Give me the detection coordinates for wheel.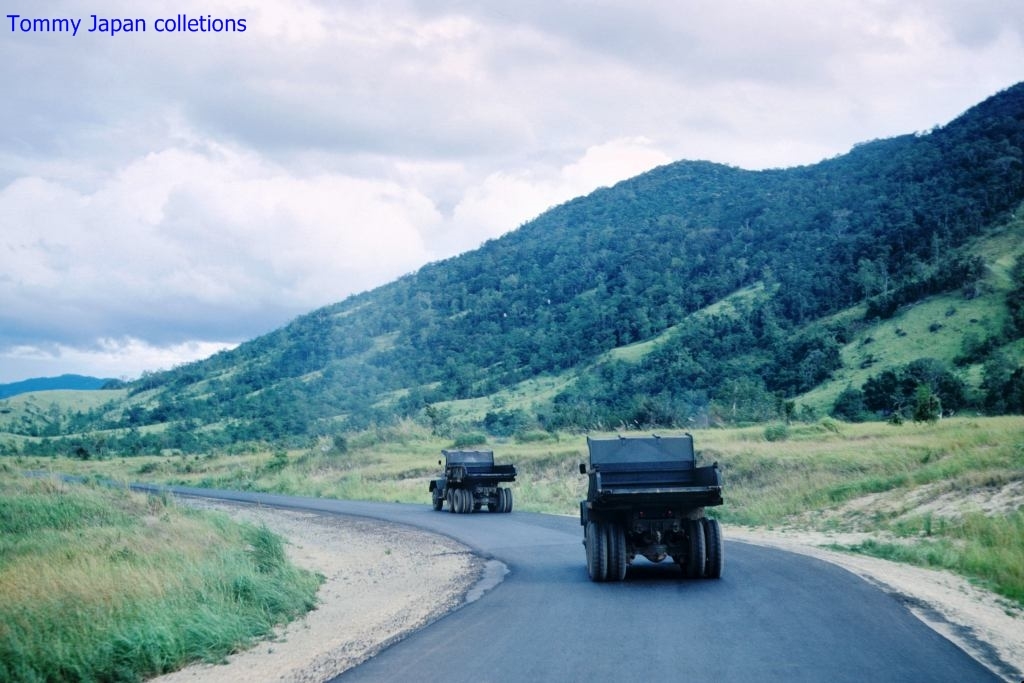
445/490/452/511.
